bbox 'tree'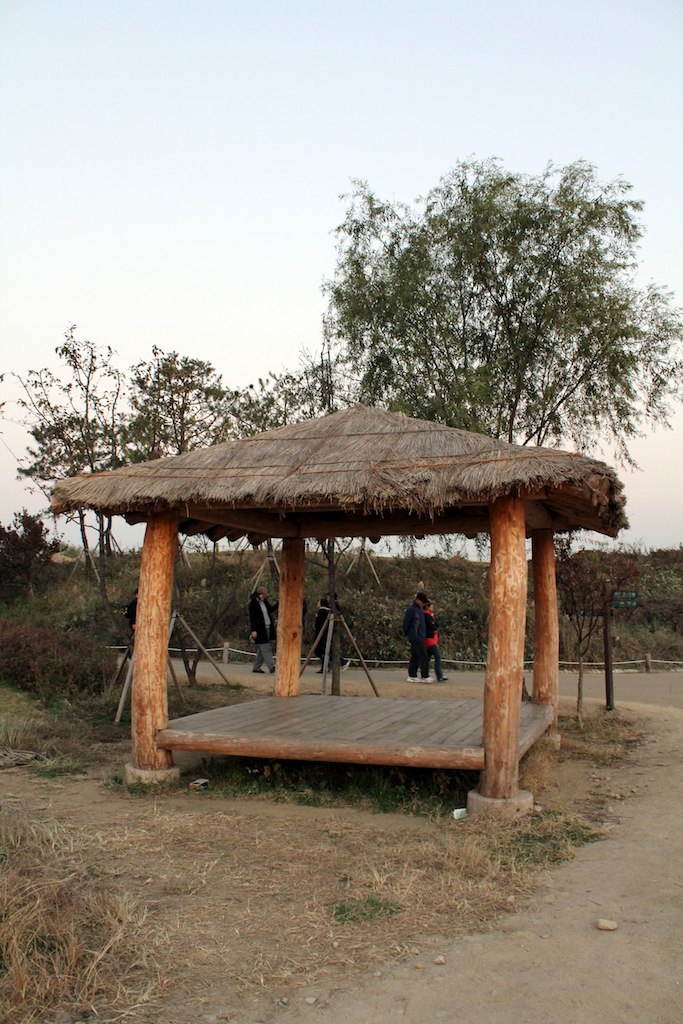
box(0, 327, 126, 618)
